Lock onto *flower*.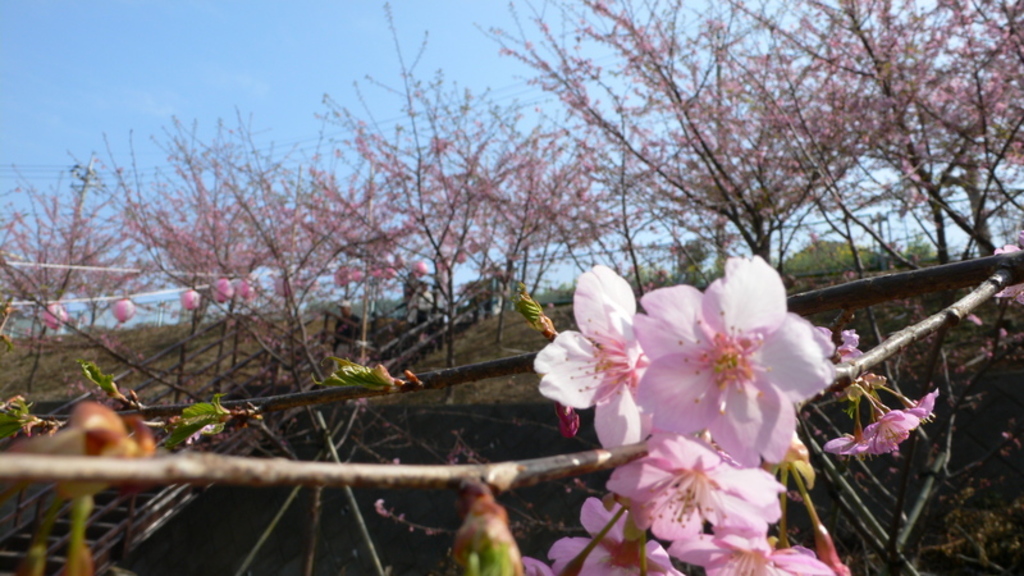
Locked: BBox(12, 394, 173, 513).
